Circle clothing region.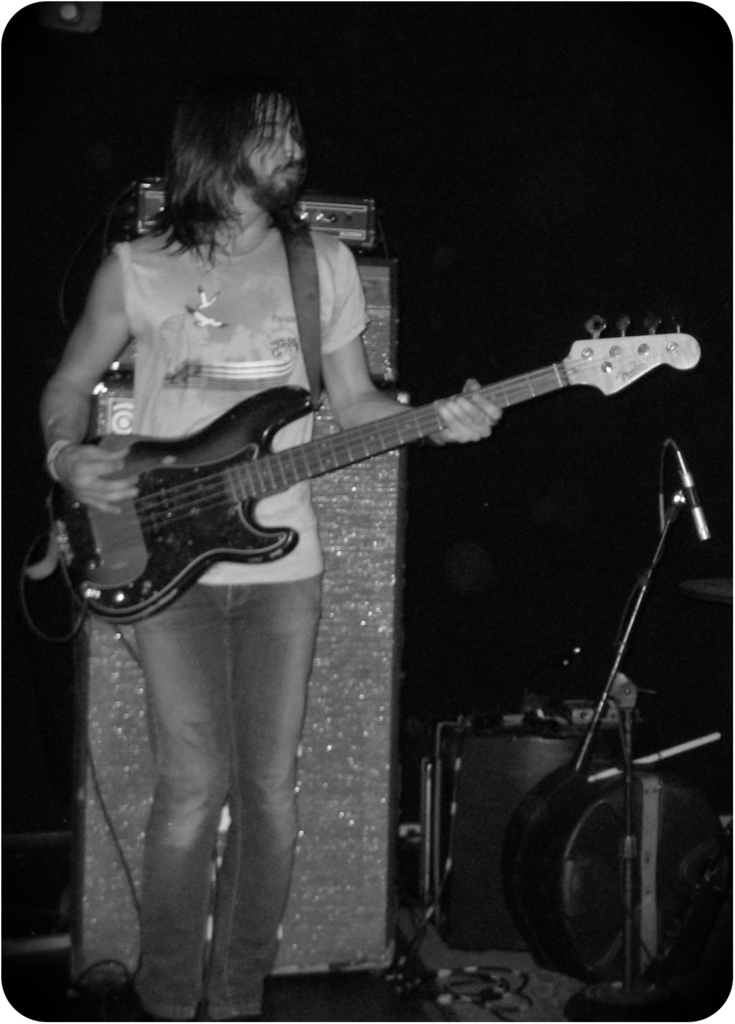
Region: rect(109, 220, 376, 1018).
